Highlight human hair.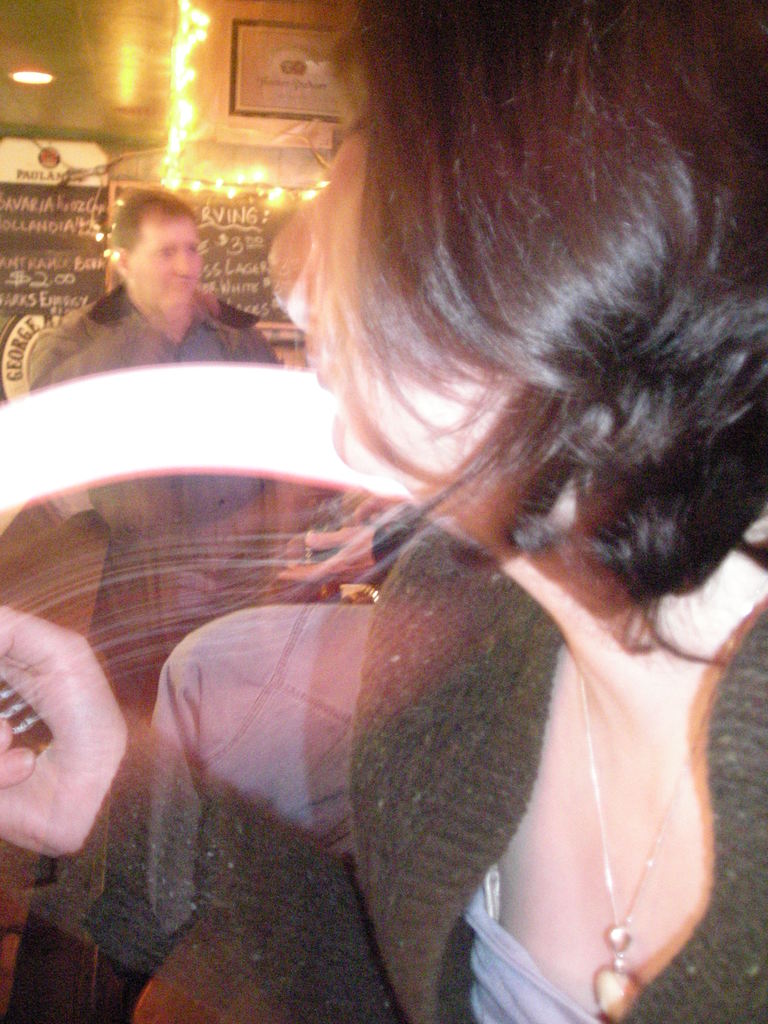
Highlighted region: l=111, t=185, r=200, b=260.
